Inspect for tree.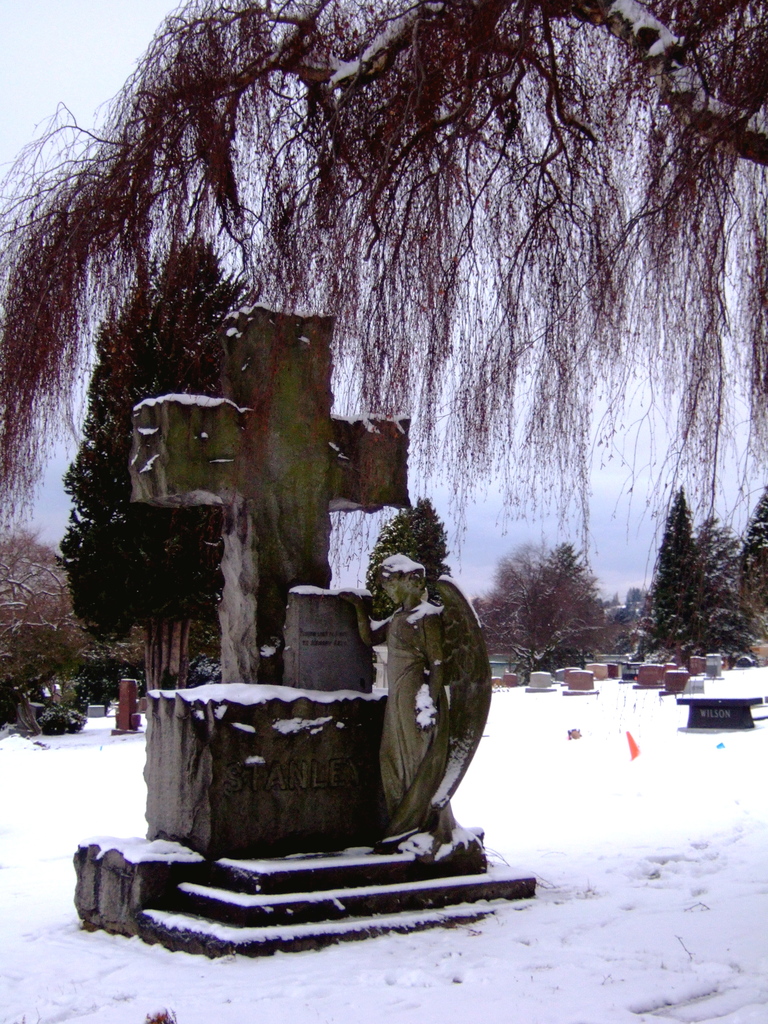
Inspection: 371 484 452 616.
